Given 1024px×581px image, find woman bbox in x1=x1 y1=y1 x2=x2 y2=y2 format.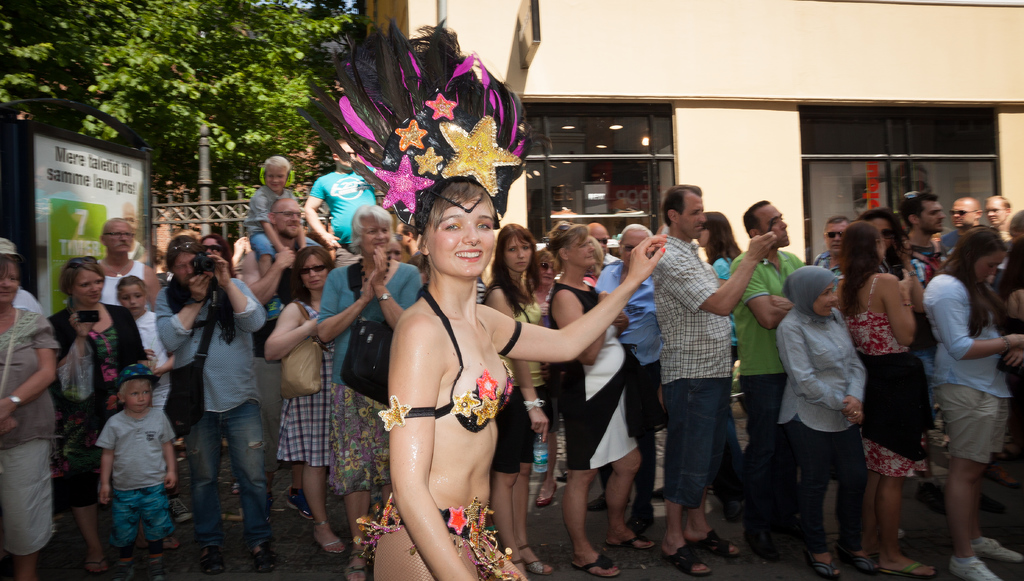
x1=0 y1=239 x2=58 y2=580.
